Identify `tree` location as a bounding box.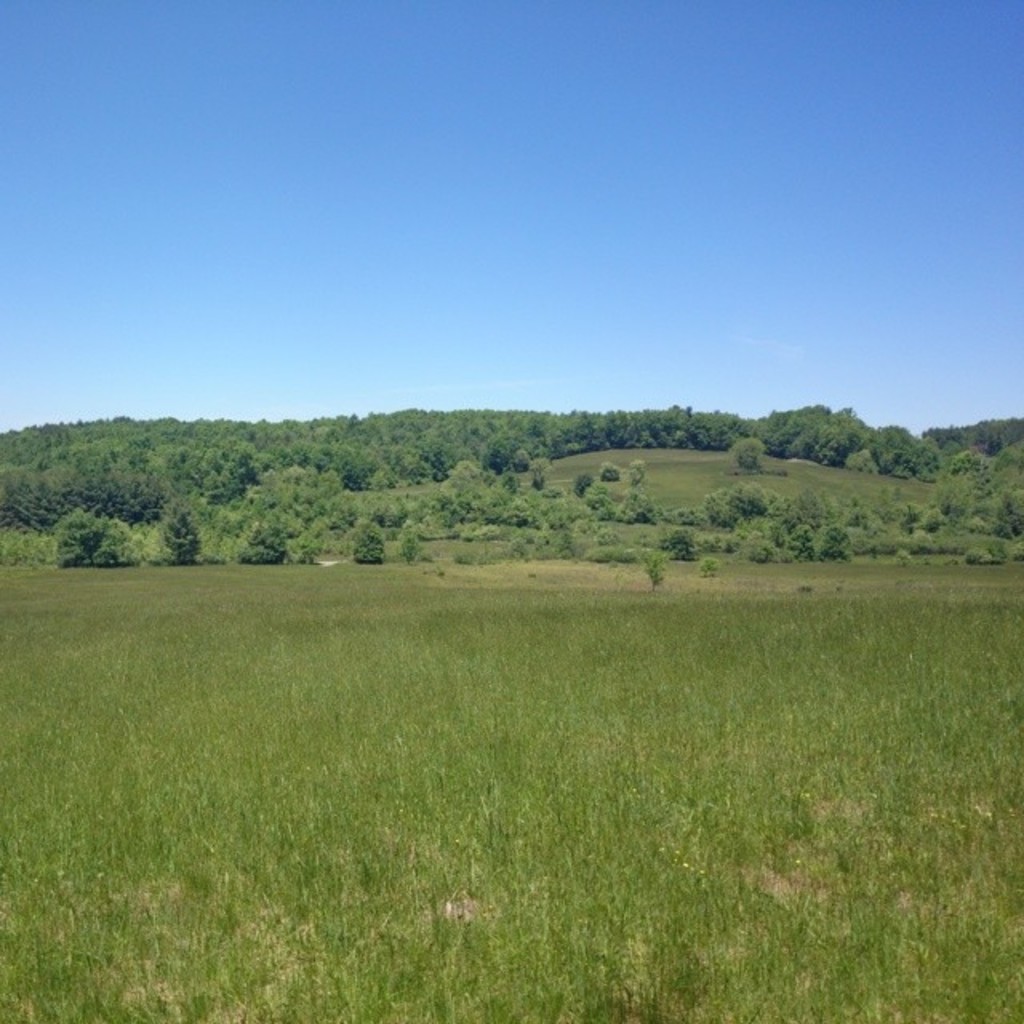
BBox(347, 512, 382, 566).
